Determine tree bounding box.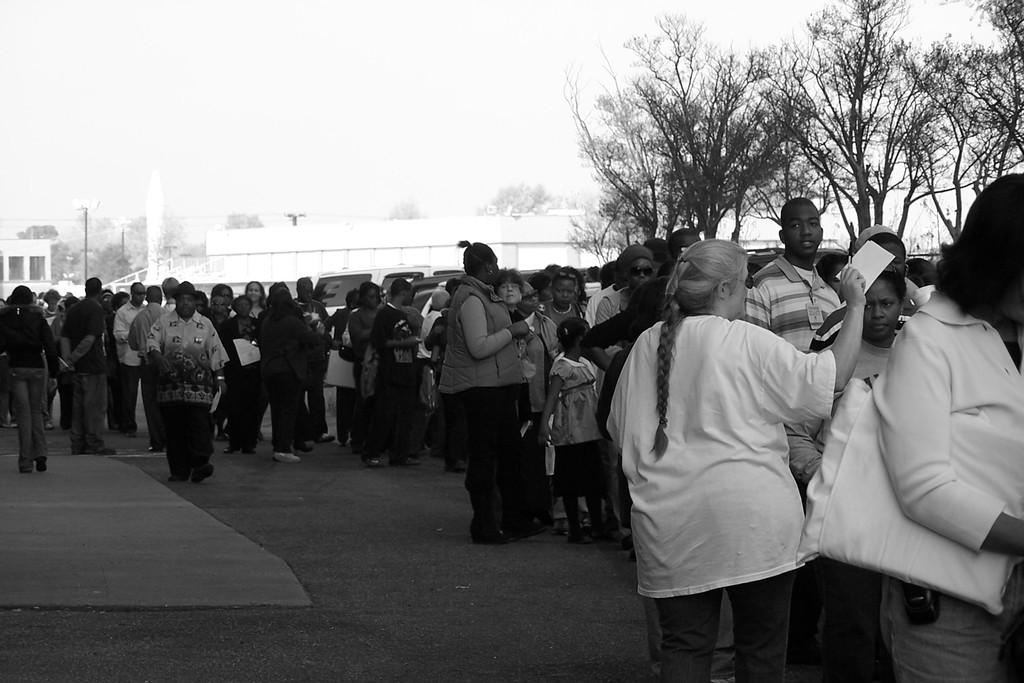
Determined: (left=871, top=12, right=909, bottom=222).
